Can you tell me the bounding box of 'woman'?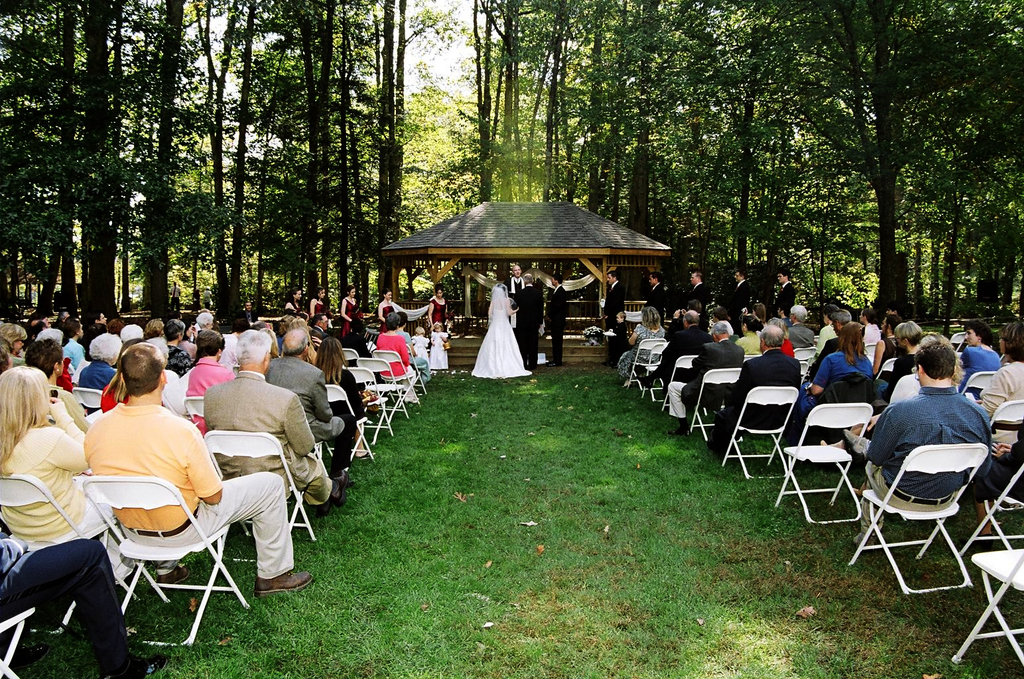
detection(313, 342, 370, 459).
